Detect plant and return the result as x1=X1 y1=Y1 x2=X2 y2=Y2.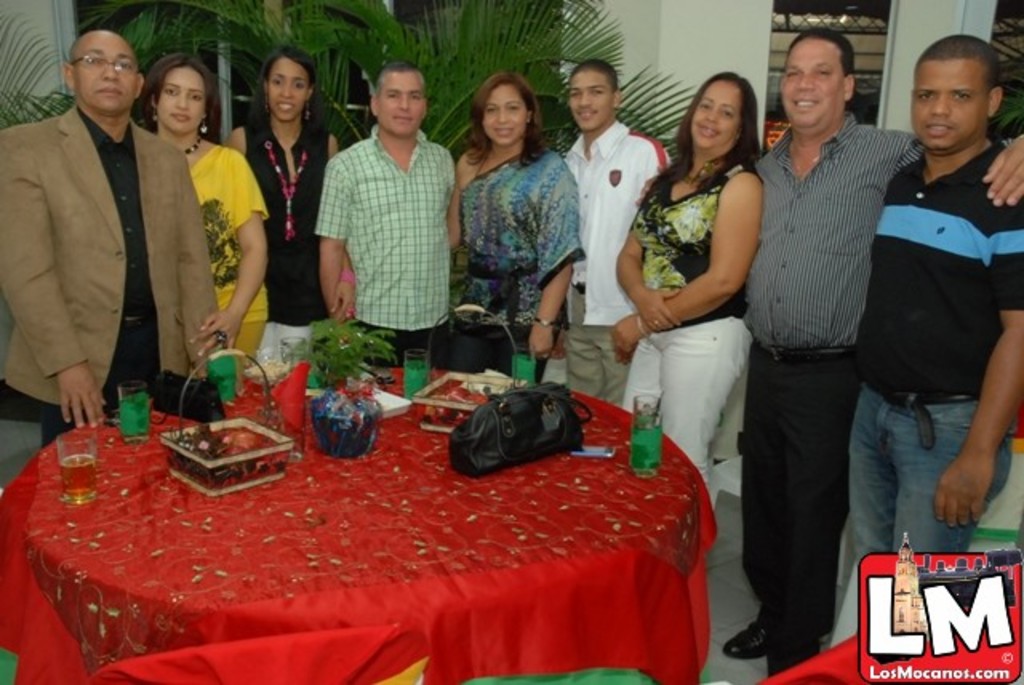
x1=0 y1=0 x2=83 y2=416.
